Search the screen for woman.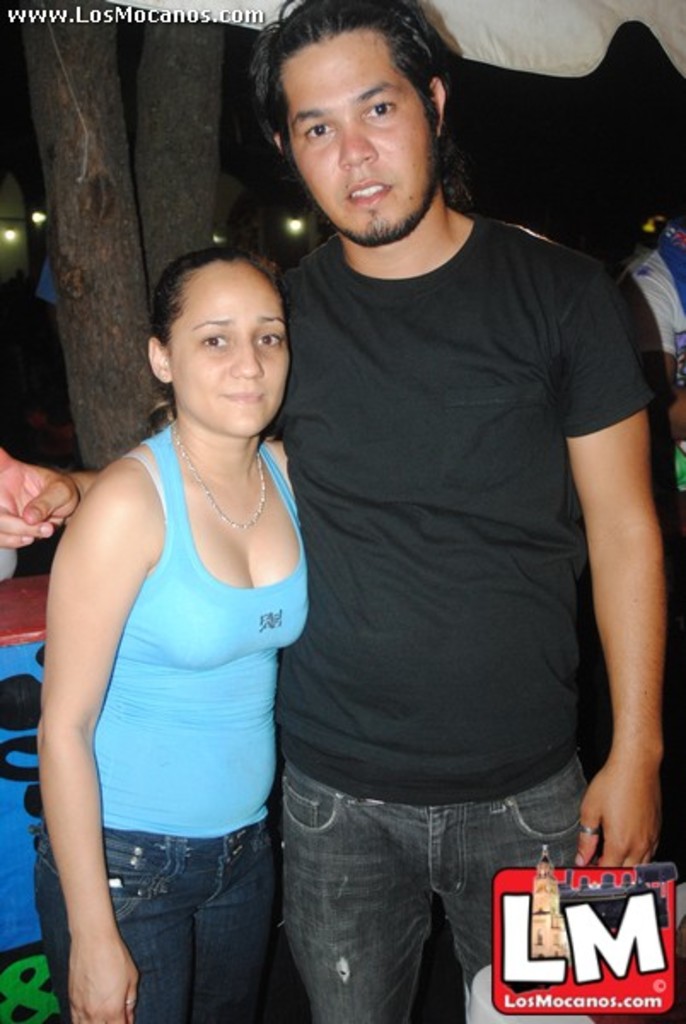
Found at (left=36, top=213, right=341, bottom=1010).
